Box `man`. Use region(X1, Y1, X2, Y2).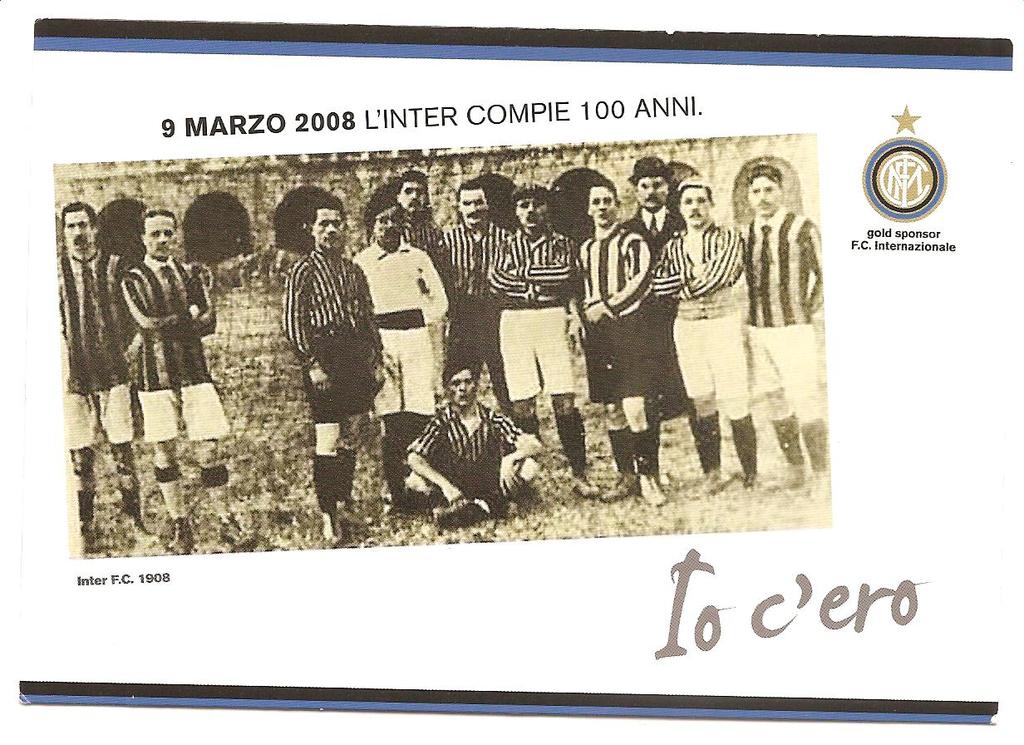
region(407, 362, 542, 524).
